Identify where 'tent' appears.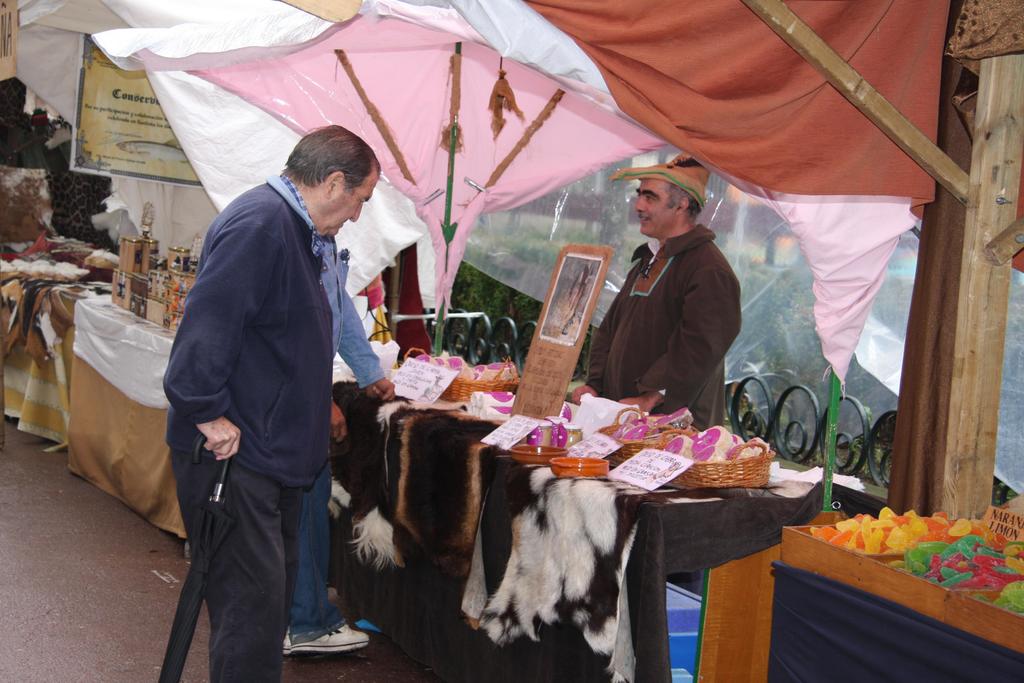
Appears at 89, 0, 926, 392.
